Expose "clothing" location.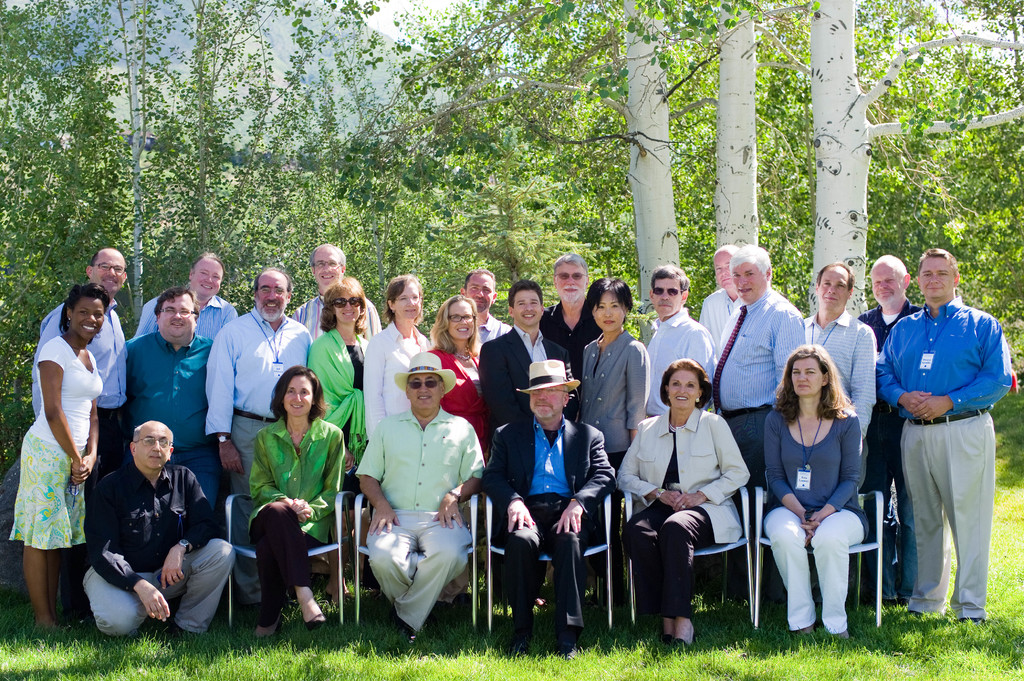
Exposed at [left=568, top=326, right=649, bottom=455].
